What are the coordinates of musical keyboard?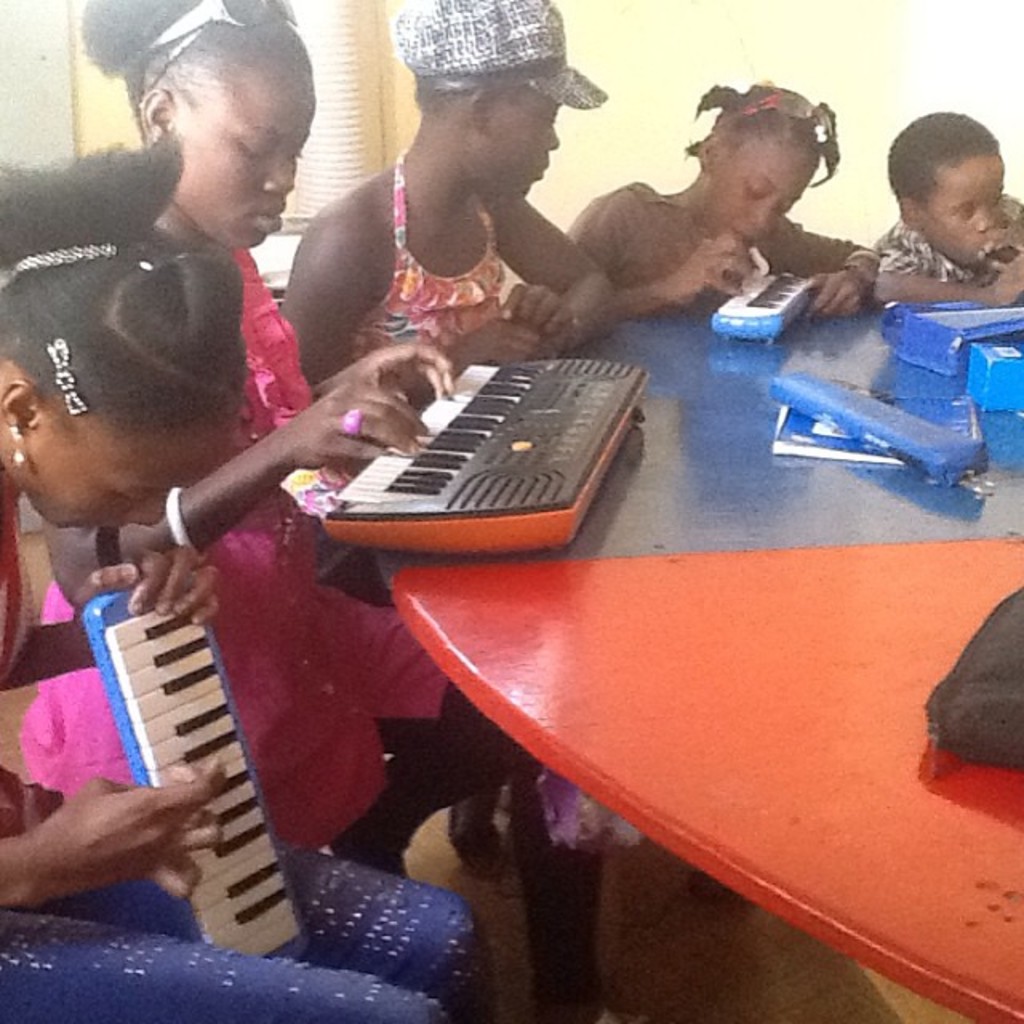
[x1=90, y1=602, x2=302, y2=960].
